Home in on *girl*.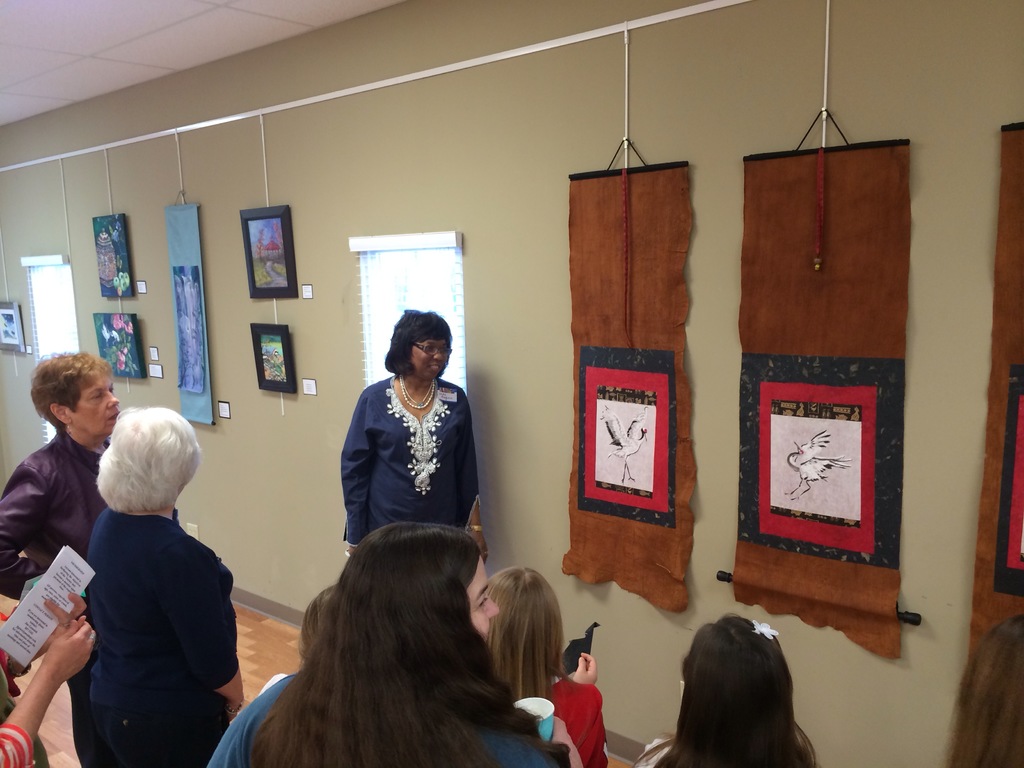
Homed in at [left=485, top=567, right=609, bottom=767].
